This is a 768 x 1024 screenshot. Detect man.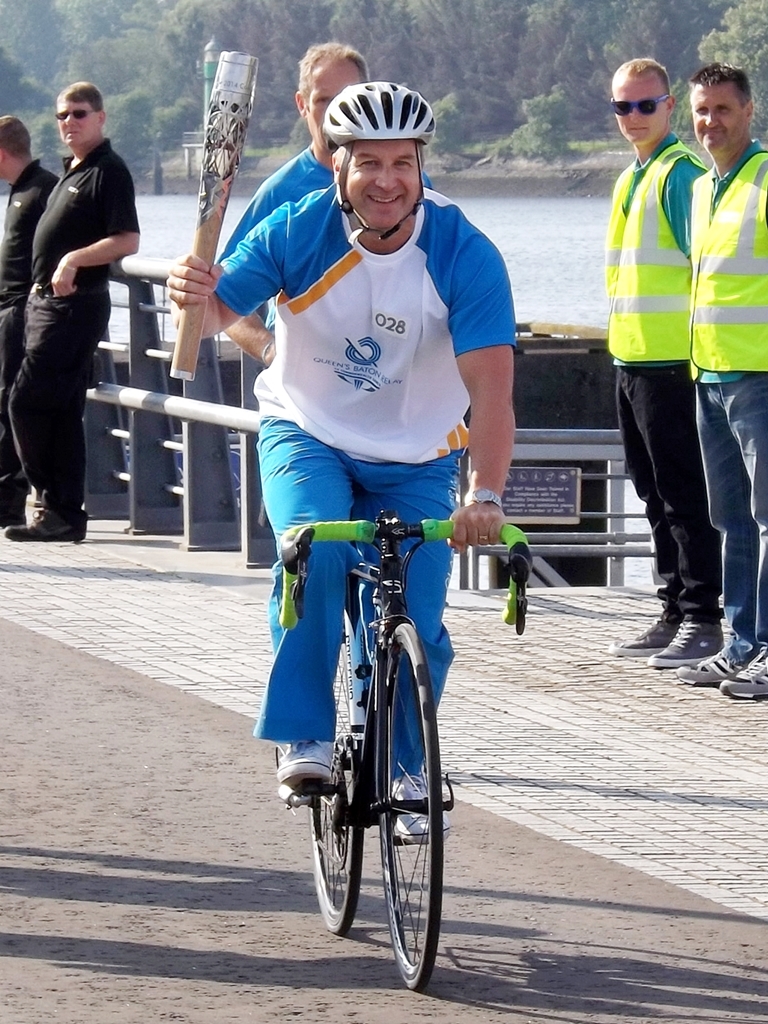
rect(0, 109, 70, 526).
